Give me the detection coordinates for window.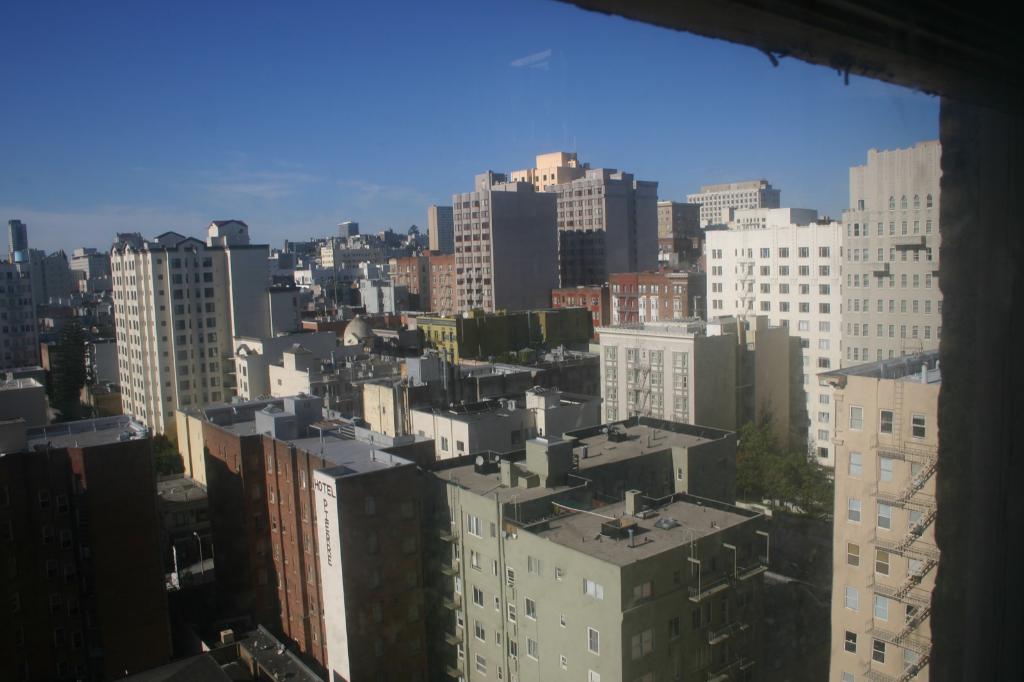
691/605/712/632.
